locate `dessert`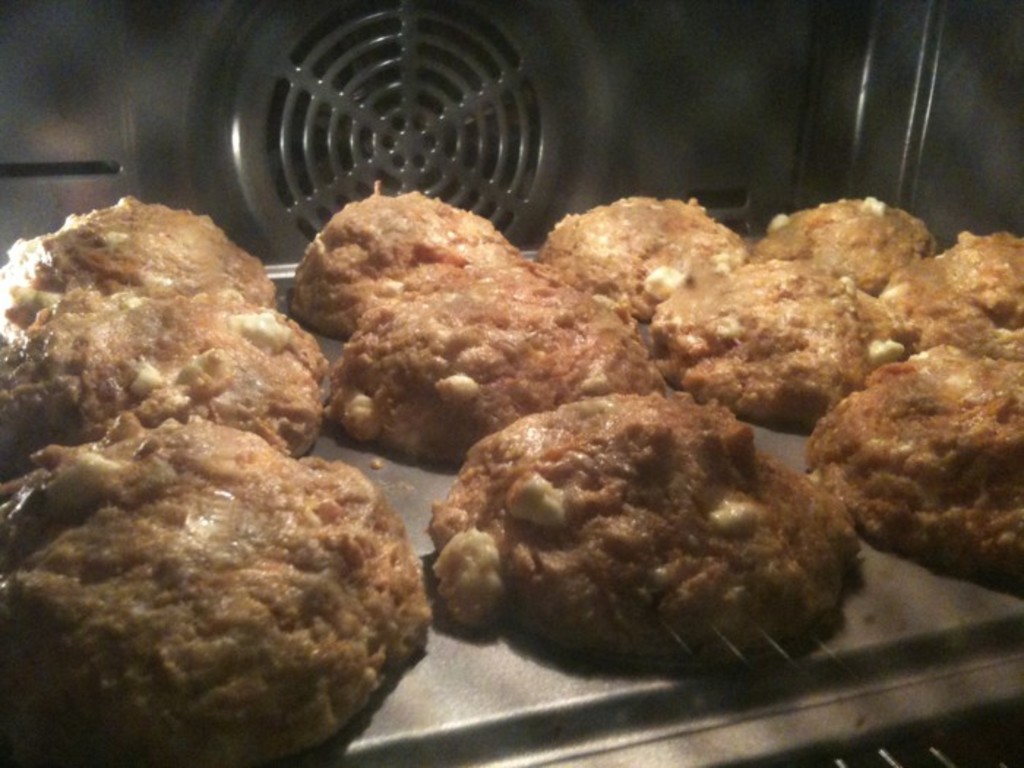
box=[541, 199, 750, 326]
